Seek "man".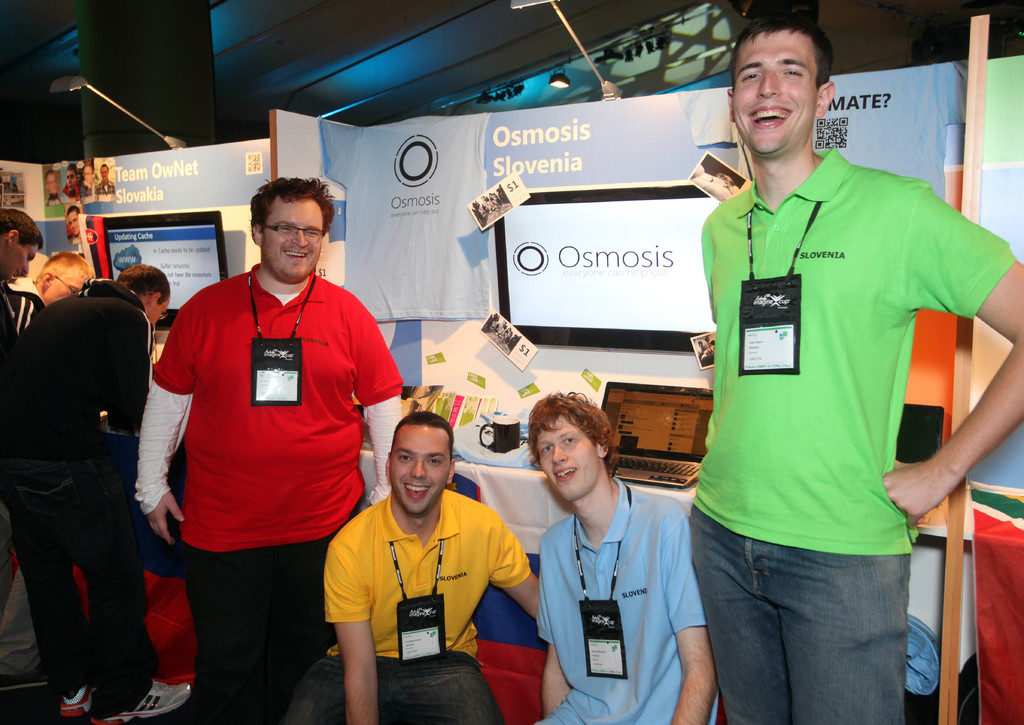
region(650, 18, 987, 724).
